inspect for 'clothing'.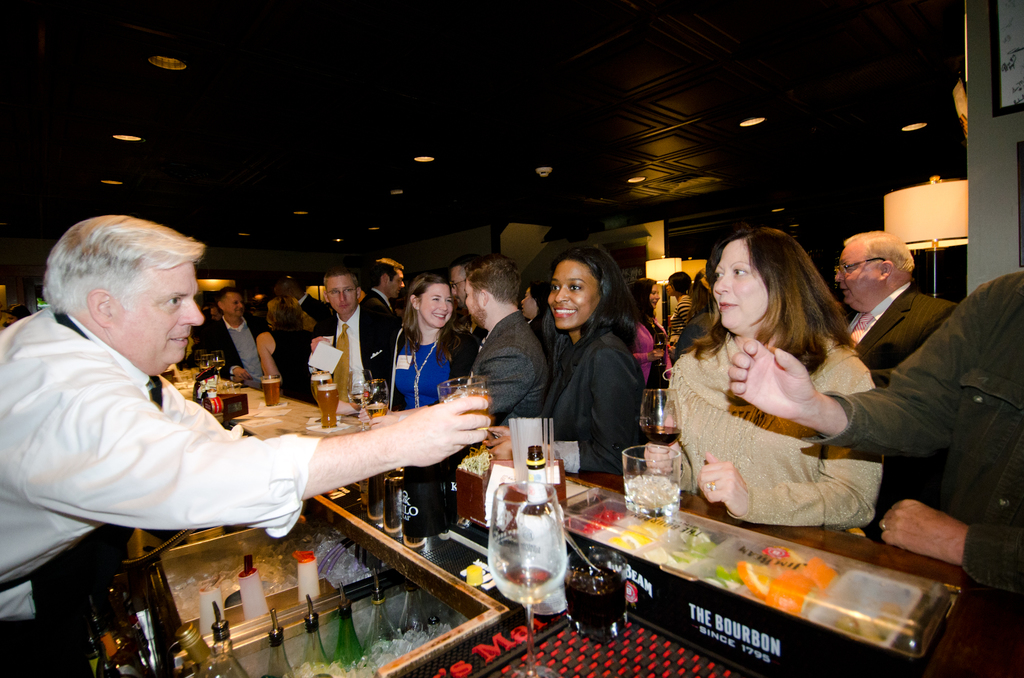
Inspection: (x1=629, y1=314, x2=661, y2=385).
